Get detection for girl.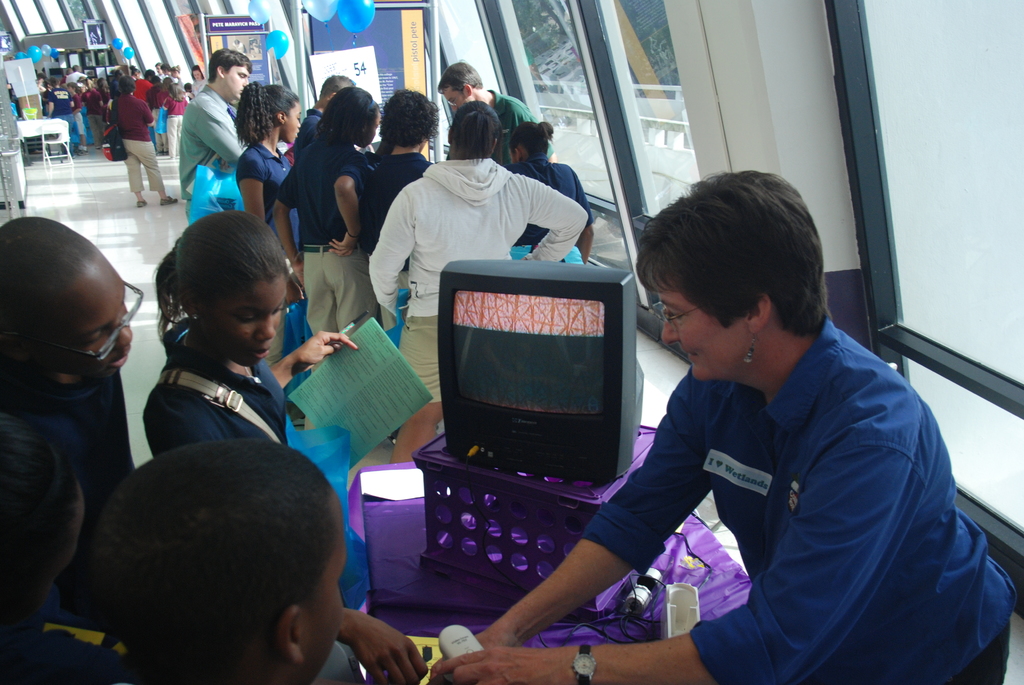
Detection: region(68, 80, 89, 153).
